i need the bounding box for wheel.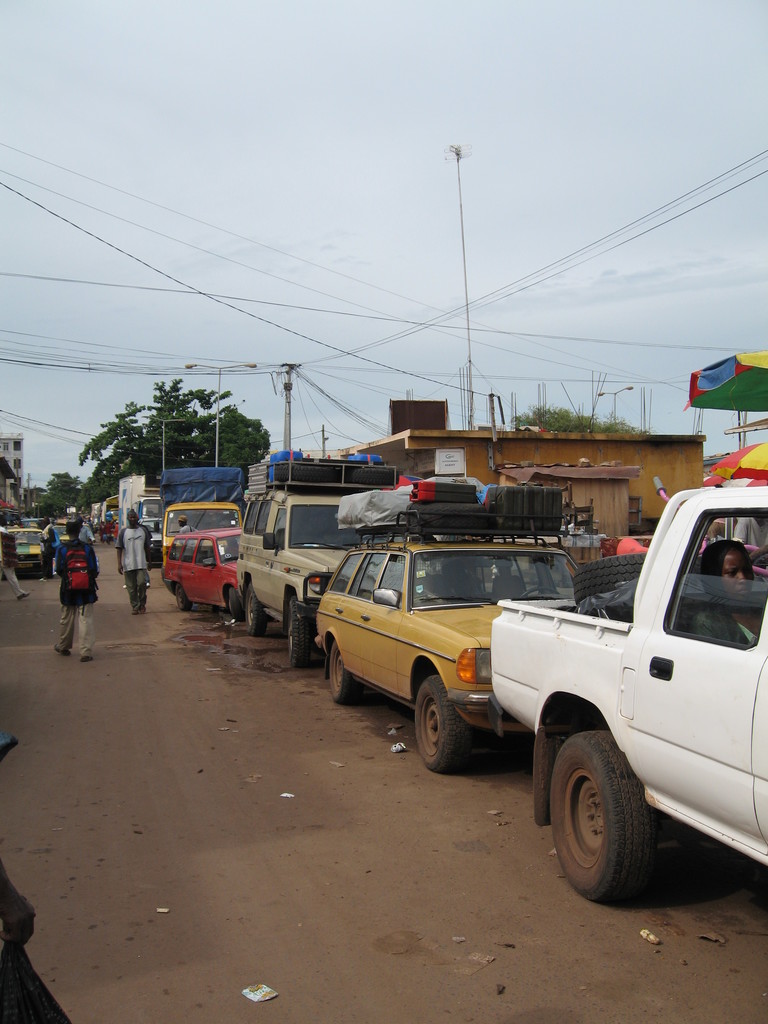
Here it is: detection(175, 585, 195, 613).
